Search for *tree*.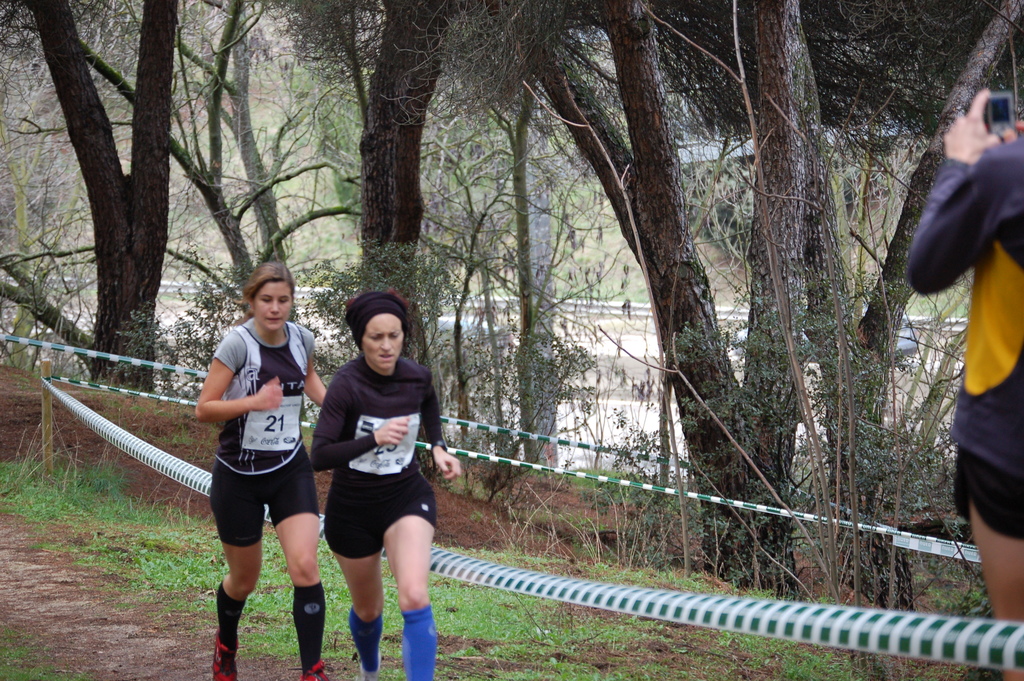
Found at region(26, 0, 364, 324).
